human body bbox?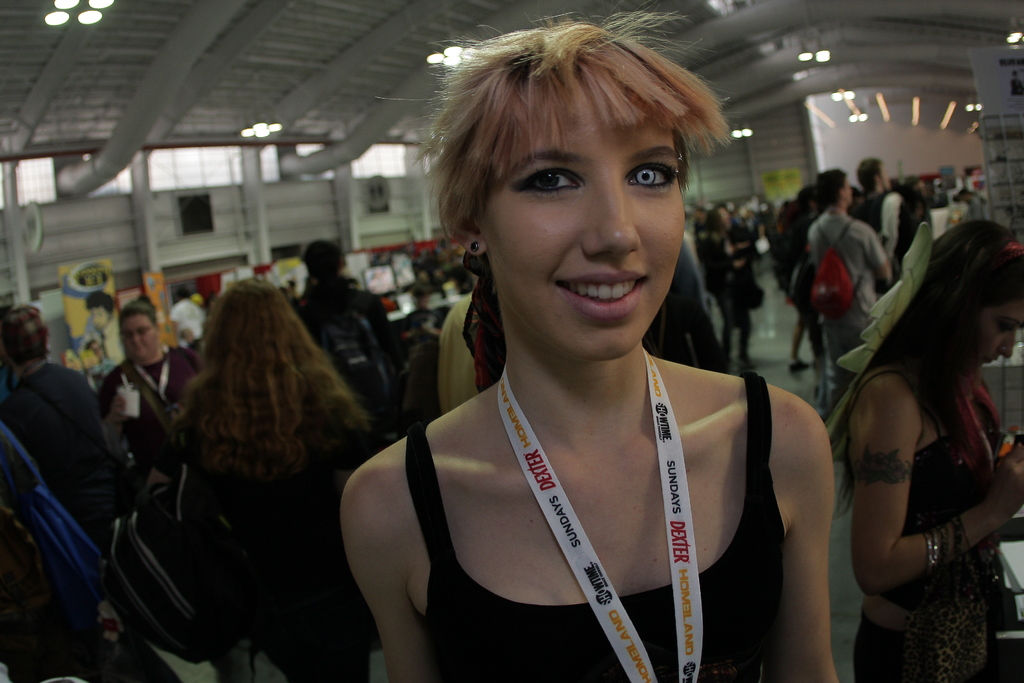
select_region(844, 347, 1023, 682)
